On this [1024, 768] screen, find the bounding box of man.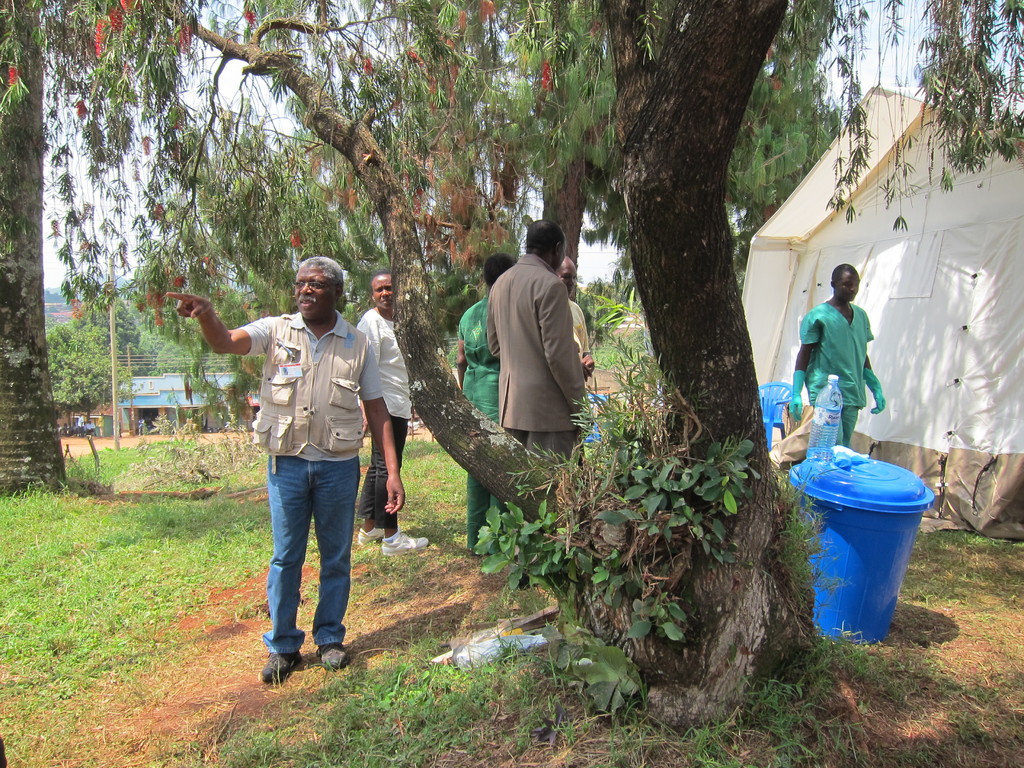
Bounding box: bbox(556, 256, 588, 384).
